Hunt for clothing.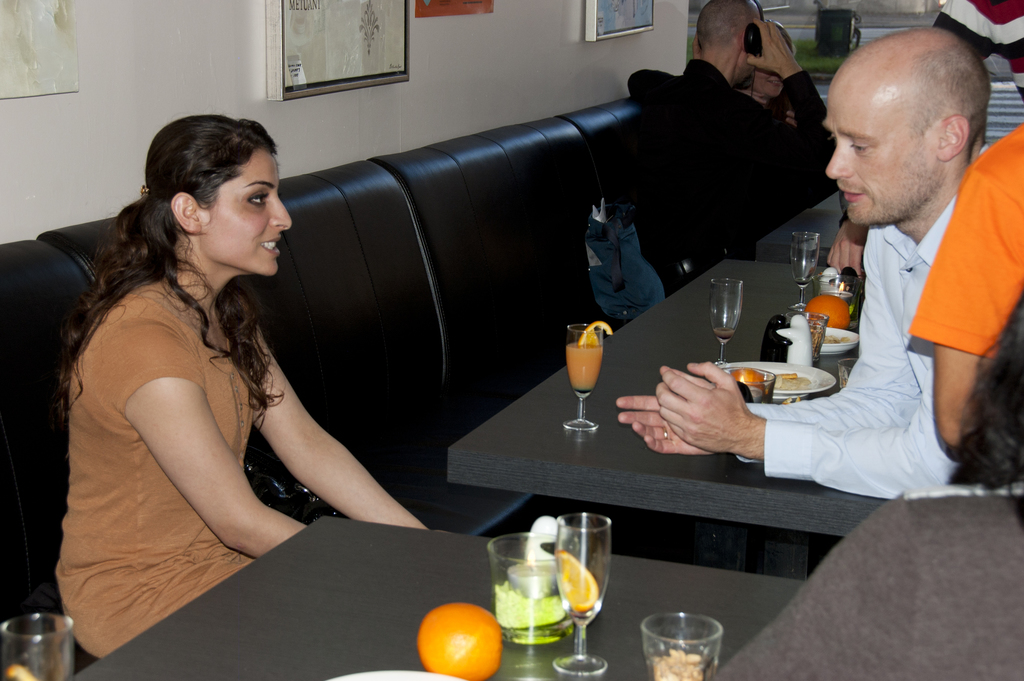
Hunted down at 931, 0, 1023, 98.
